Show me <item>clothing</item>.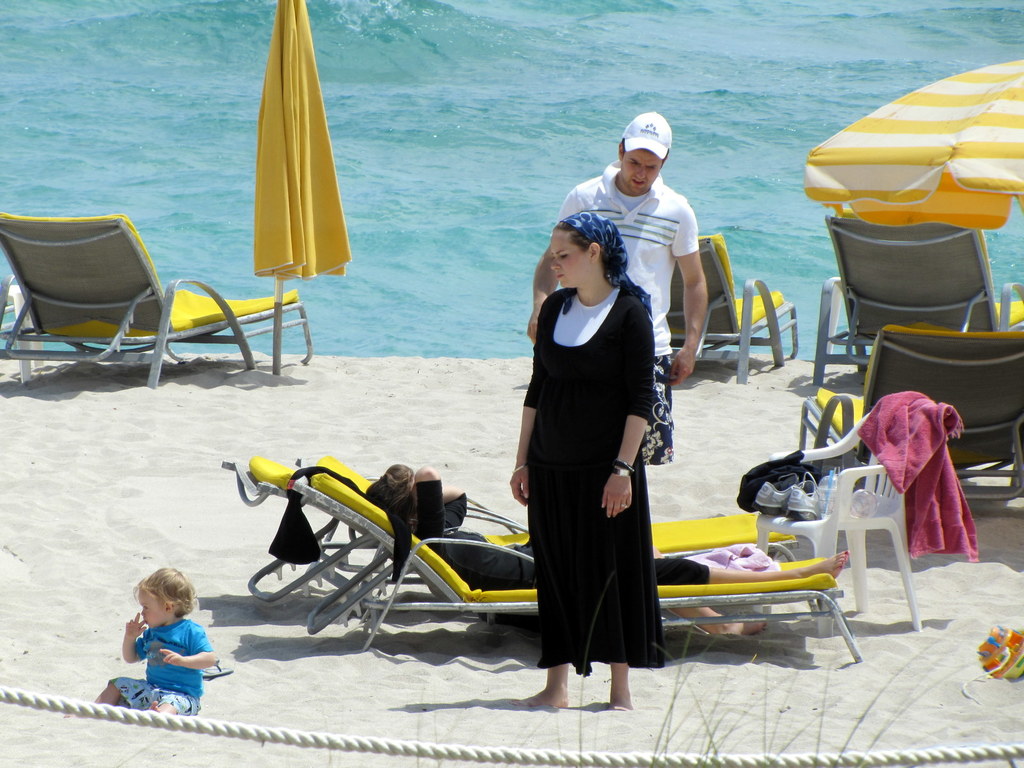
<item>clothing</item> is here: <box>106,623,196,716</box>.
